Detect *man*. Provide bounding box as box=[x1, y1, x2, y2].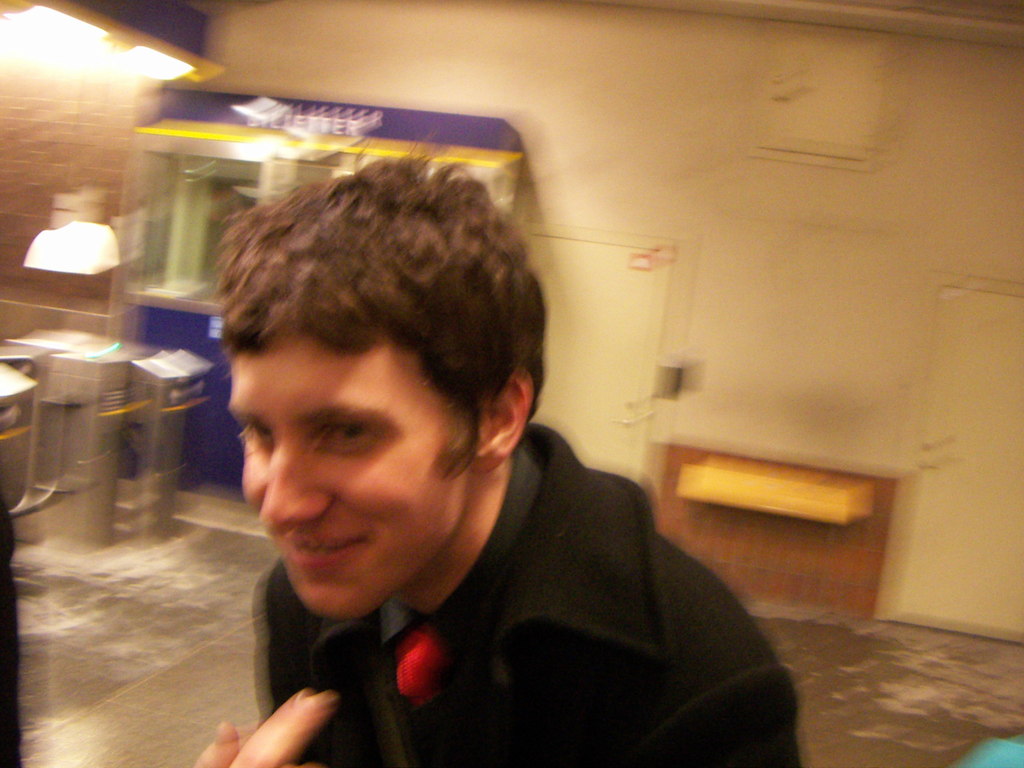
box=[147, 150, 788, 748].
